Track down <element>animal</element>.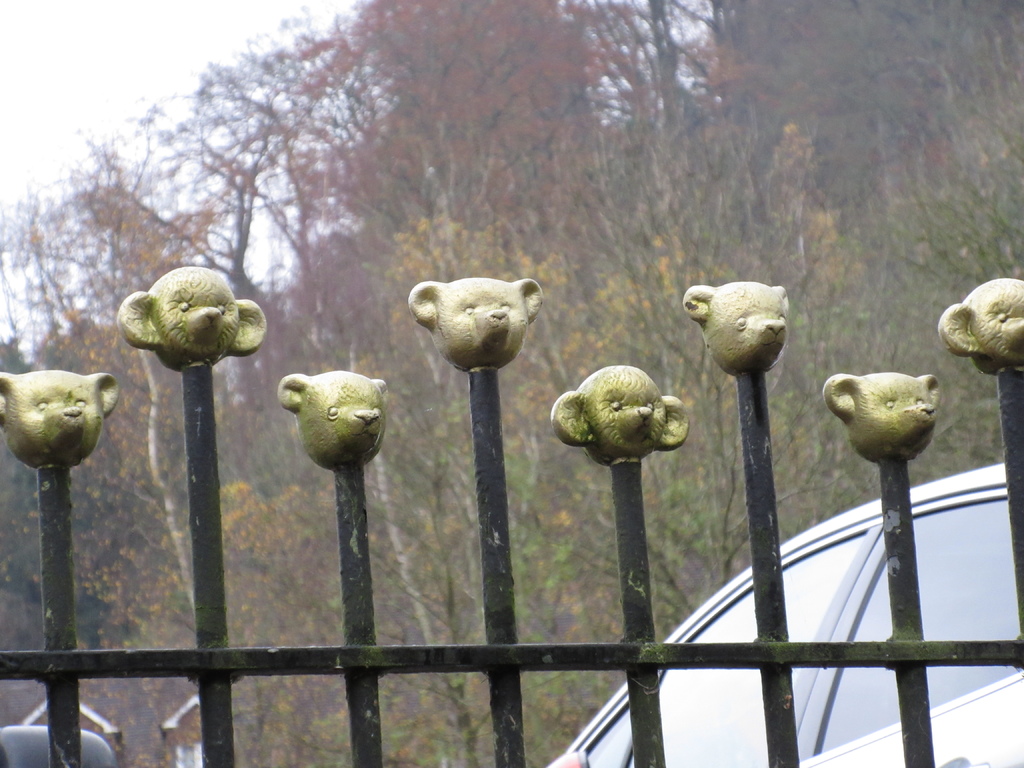
Tracked to select_region(551, 362, 695, 472).
